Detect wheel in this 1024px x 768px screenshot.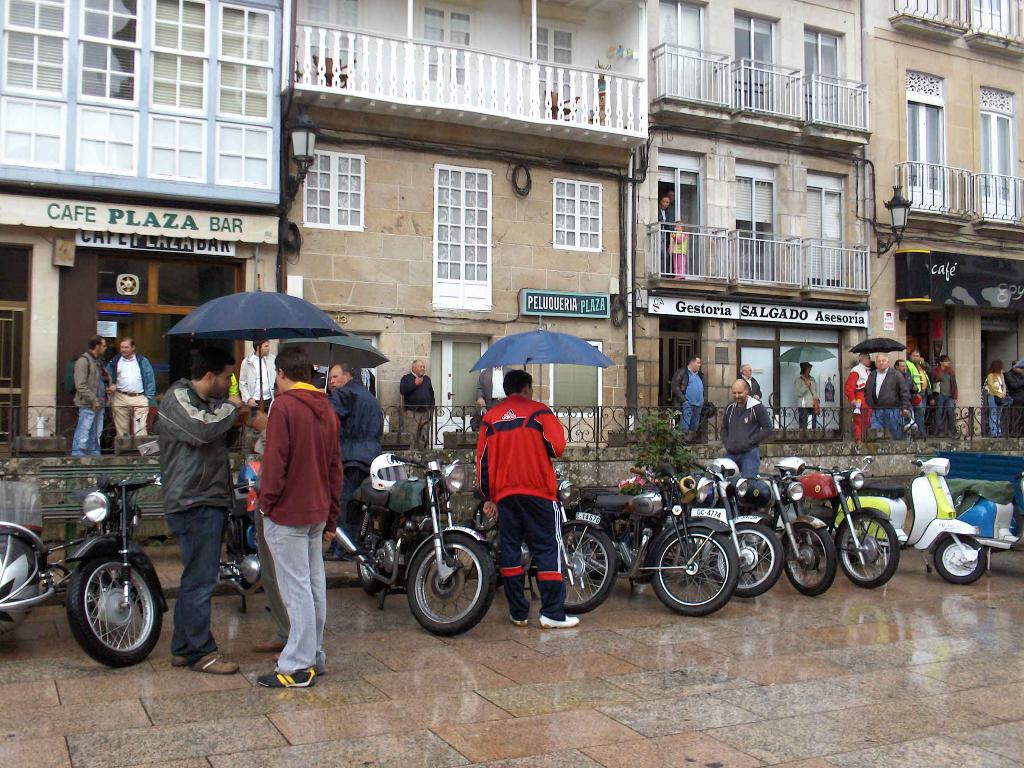
Detection: select_region(540, 524, 618, 612).
